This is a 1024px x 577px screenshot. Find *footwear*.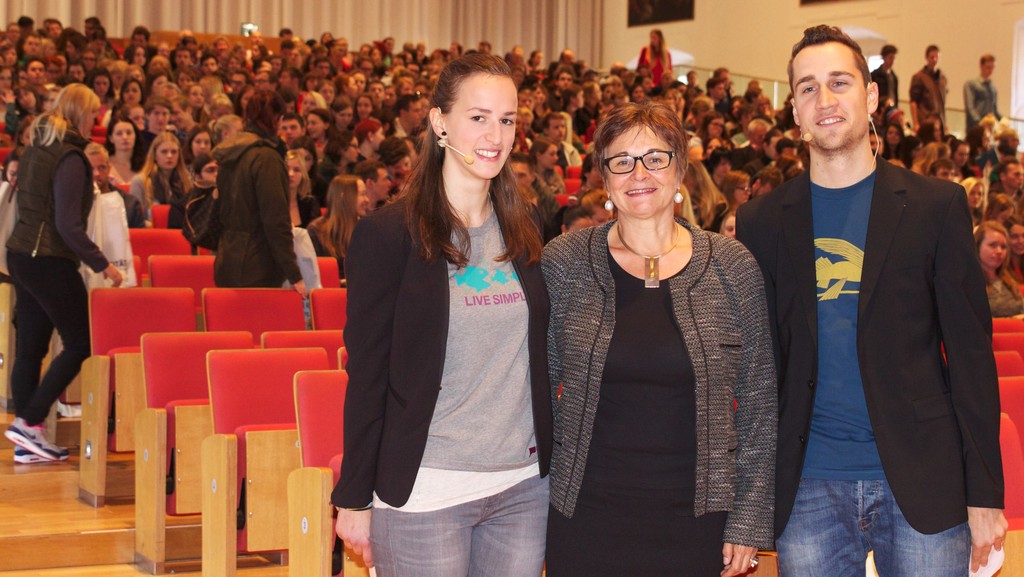
Bounding box: 9/441/47/460.
